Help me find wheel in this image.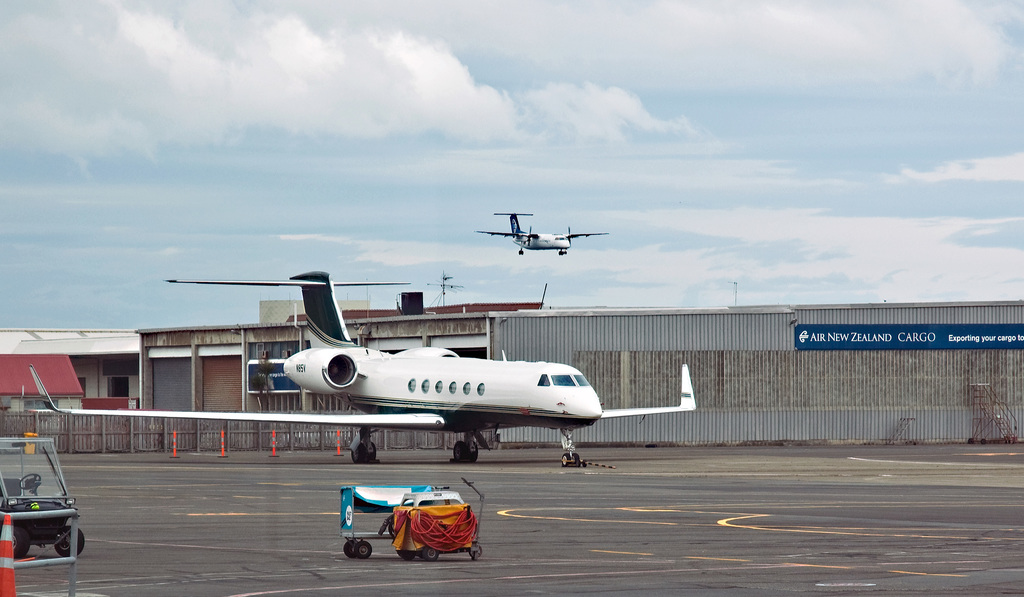
Found it: [422, 546, 438, 560].
